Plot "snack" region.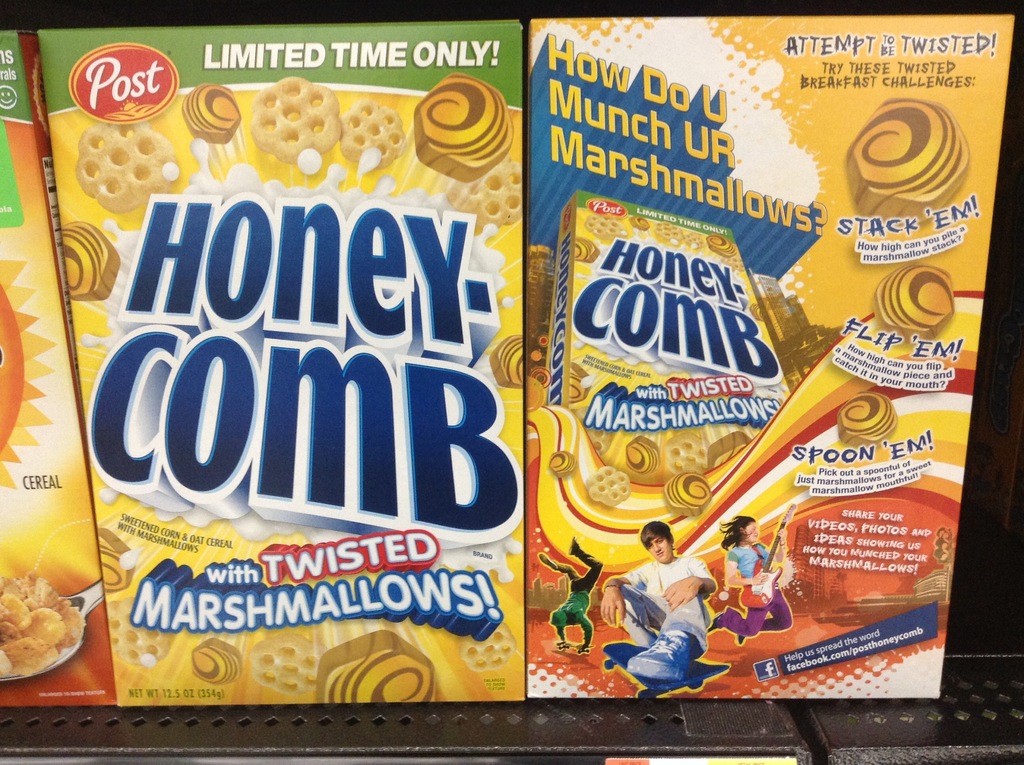
Plotted at <box>1,575,86,682</box>.
